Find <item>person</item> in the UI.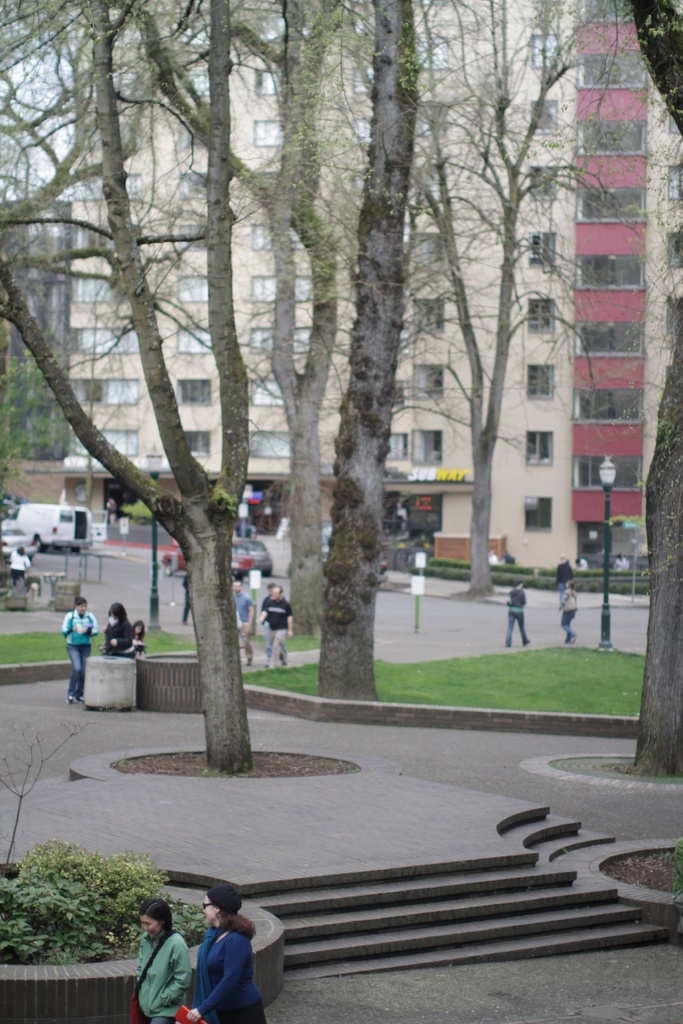
UI element at (left=504, top=577, right=531, bottom=648).
